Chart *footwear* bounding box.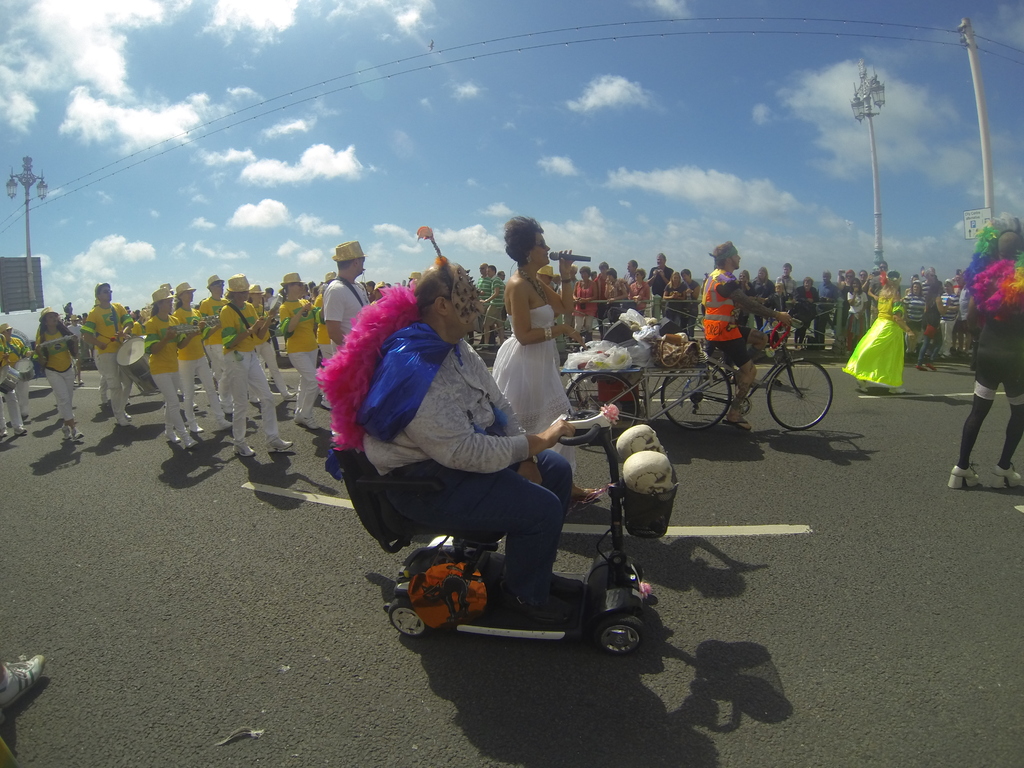
Charted: left=926, top=362, right=940, bottom=371.
